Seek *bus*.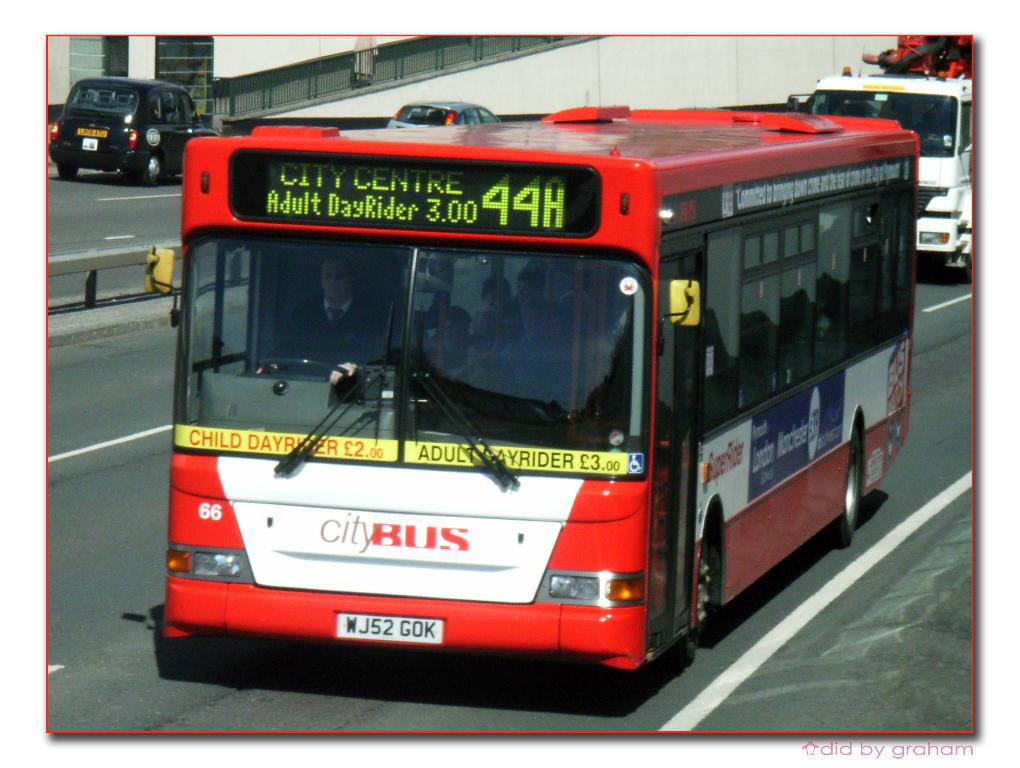
[143, 105, 915, 672].
